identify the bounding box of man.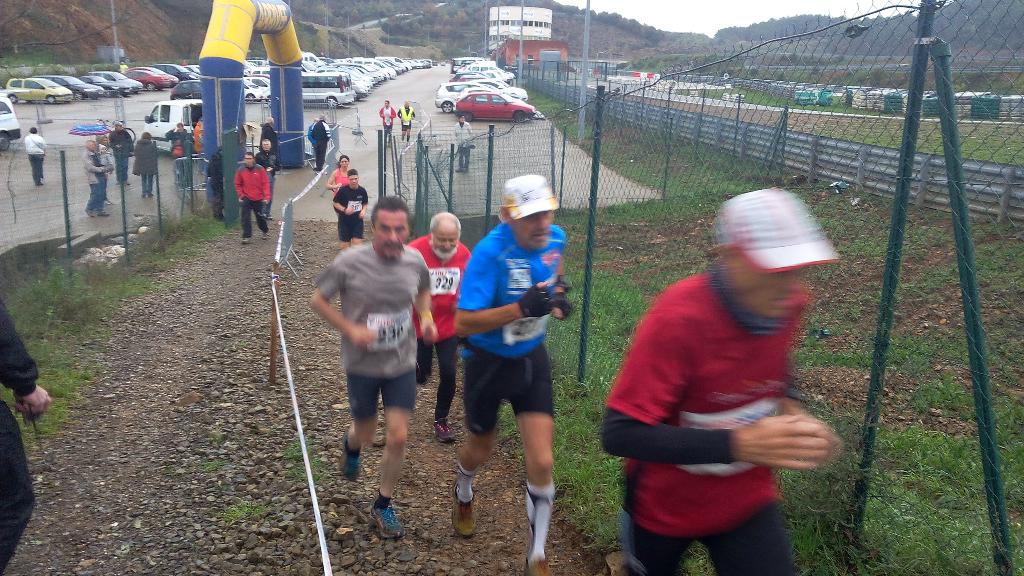
region(445, 168, 553, 575).
